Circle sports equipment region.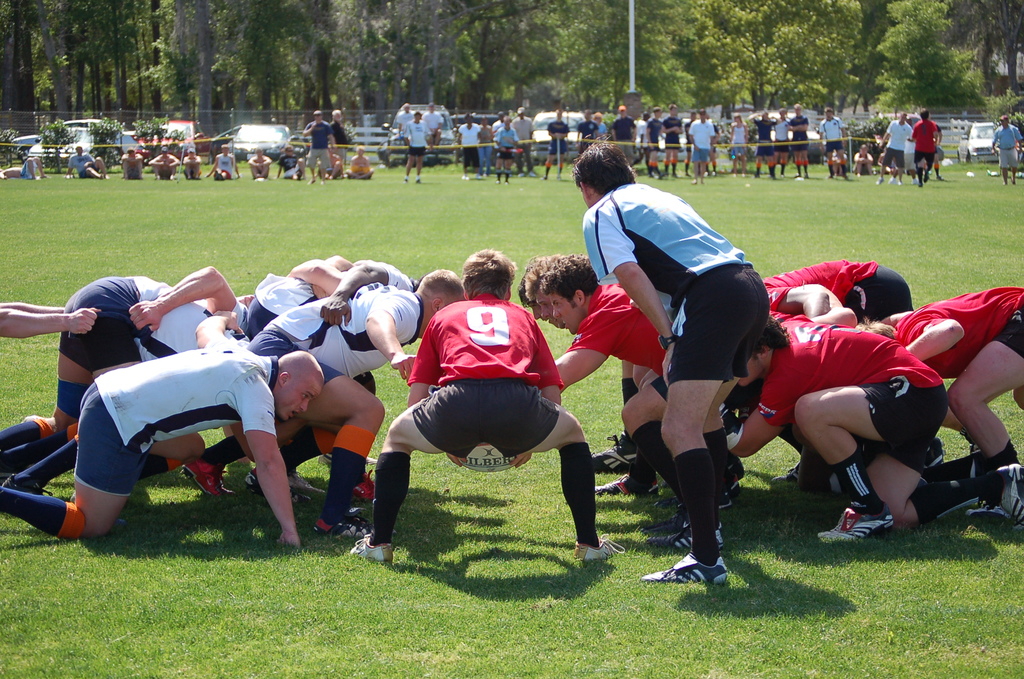
Region: left=460, top=443, right=516, bottom=474.
